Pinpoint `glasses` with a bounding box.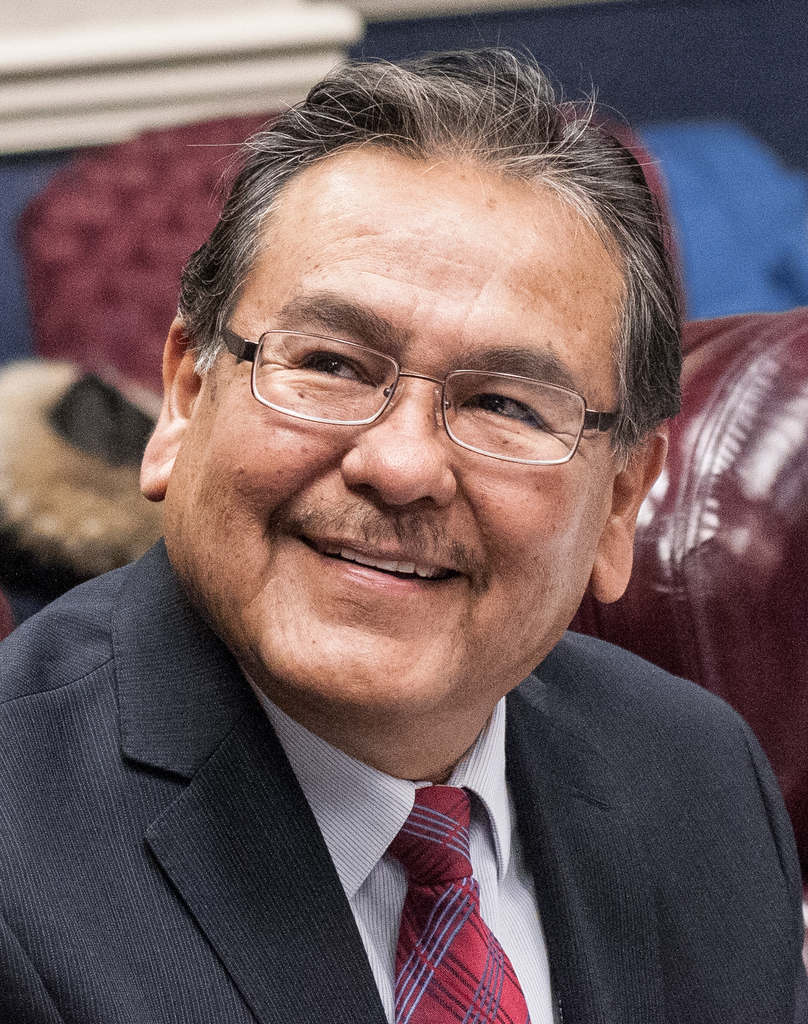
BBox(185, 293, 637, 463).
